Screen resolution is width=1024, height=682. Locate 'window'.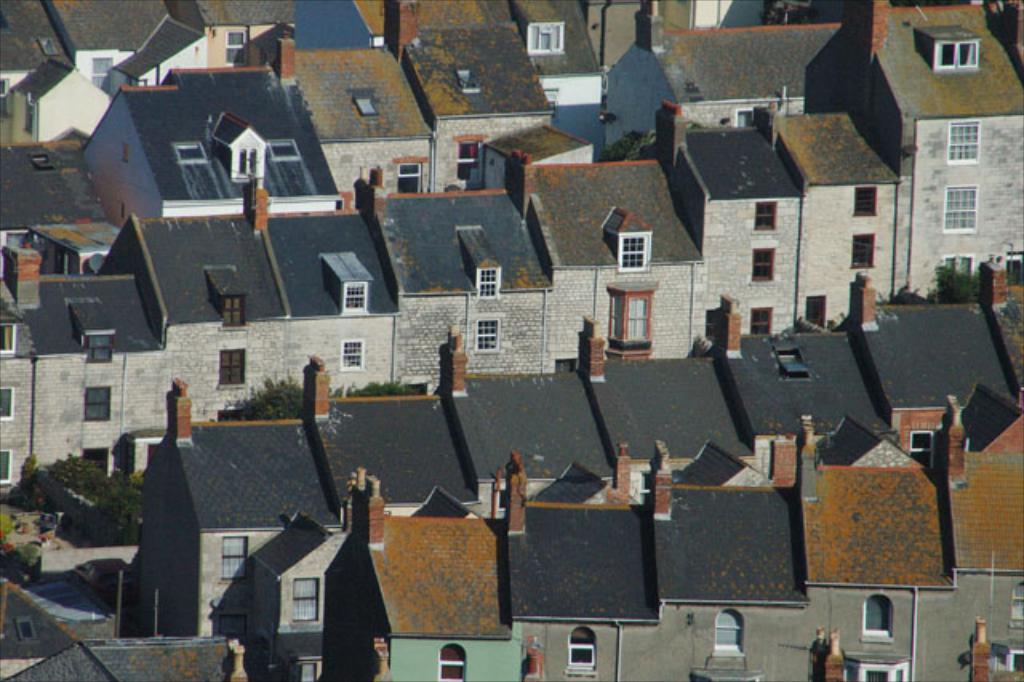
x1=341, y1=282, x2=366, y2=312.
